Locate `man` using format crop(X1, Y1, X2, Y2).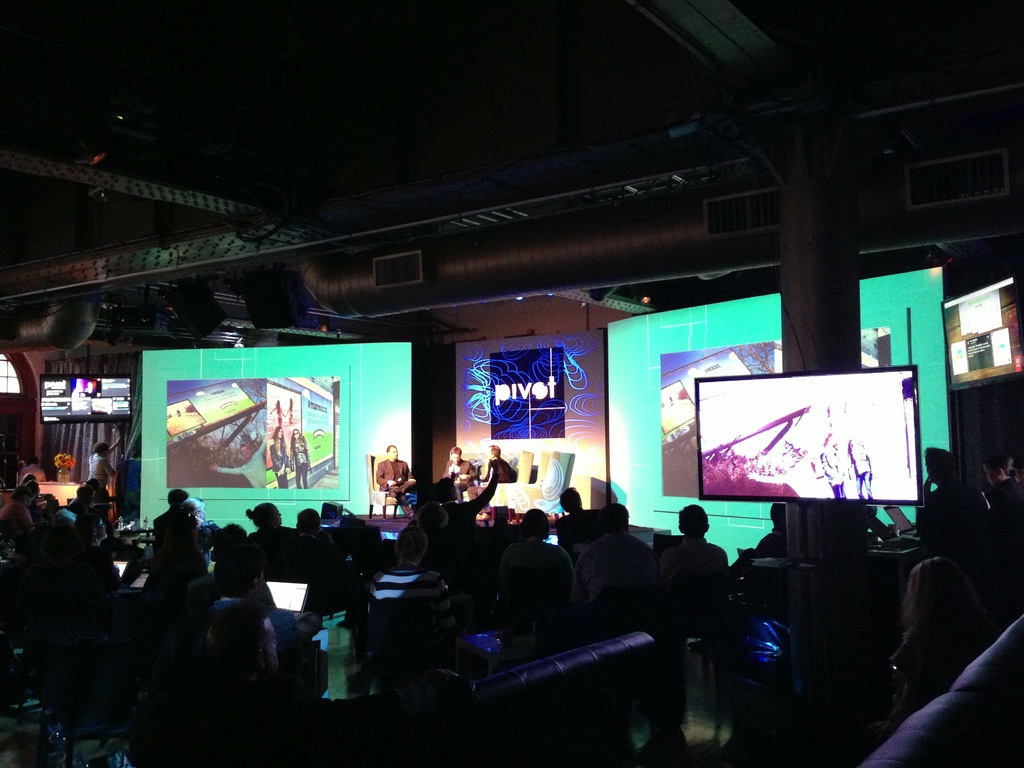
crop(442, 442, 476, 499).
